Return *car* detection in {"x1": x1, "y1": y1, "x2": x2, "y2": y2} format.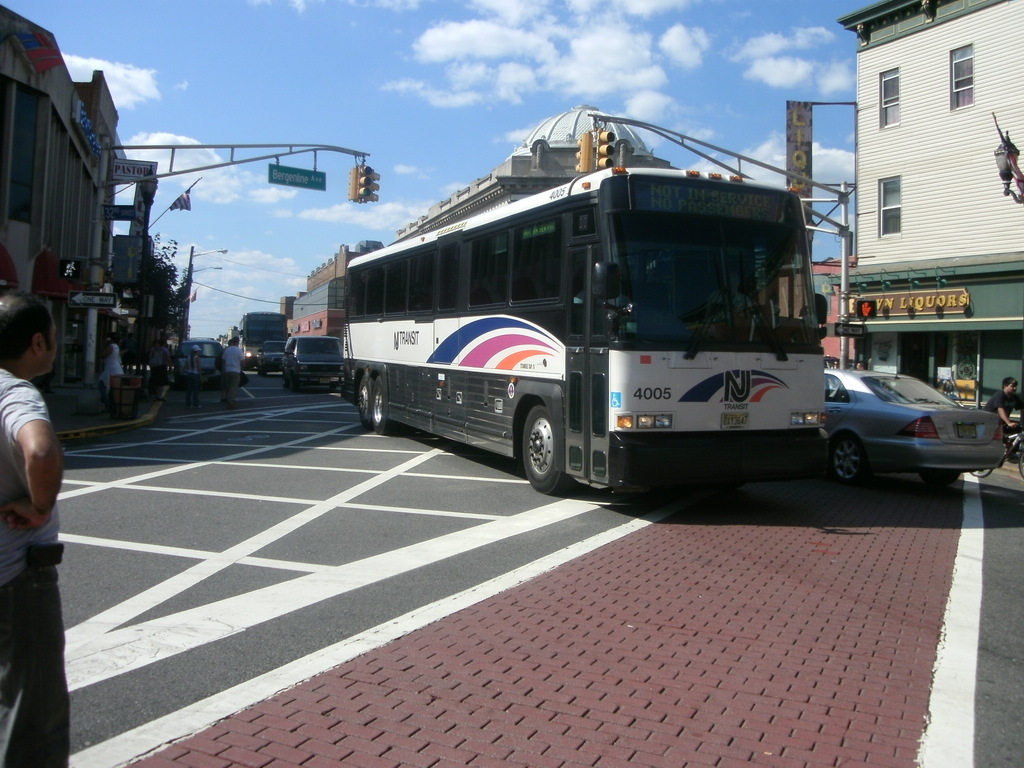
{"x1": 251, "y1": 340, "x2": 288, "y2": 378}.
